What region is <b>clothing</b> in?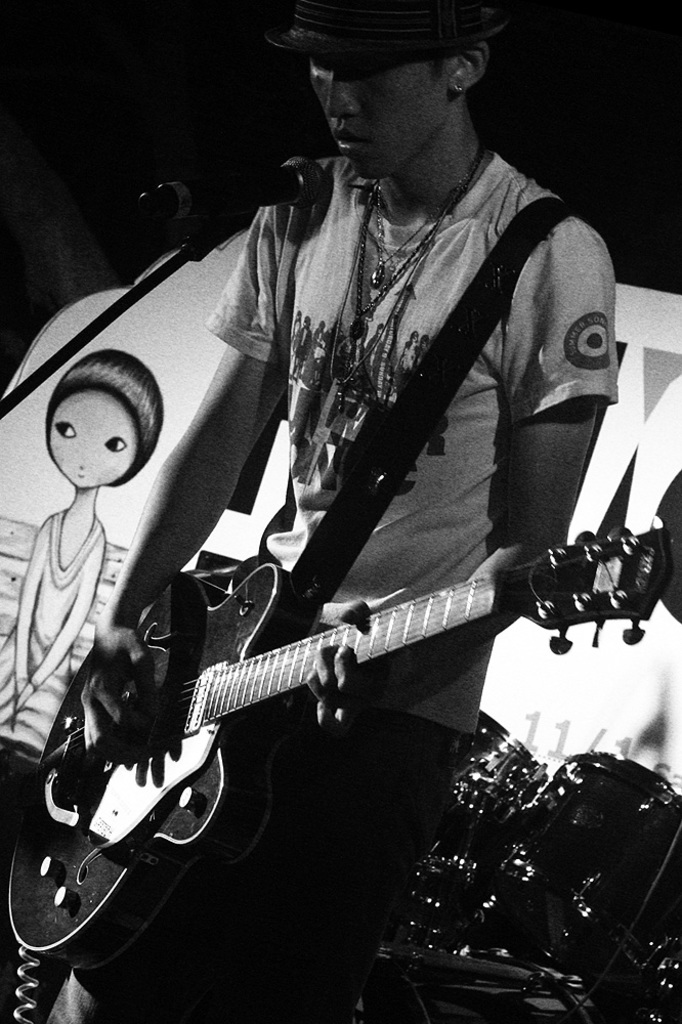
(104,81,602,951).
